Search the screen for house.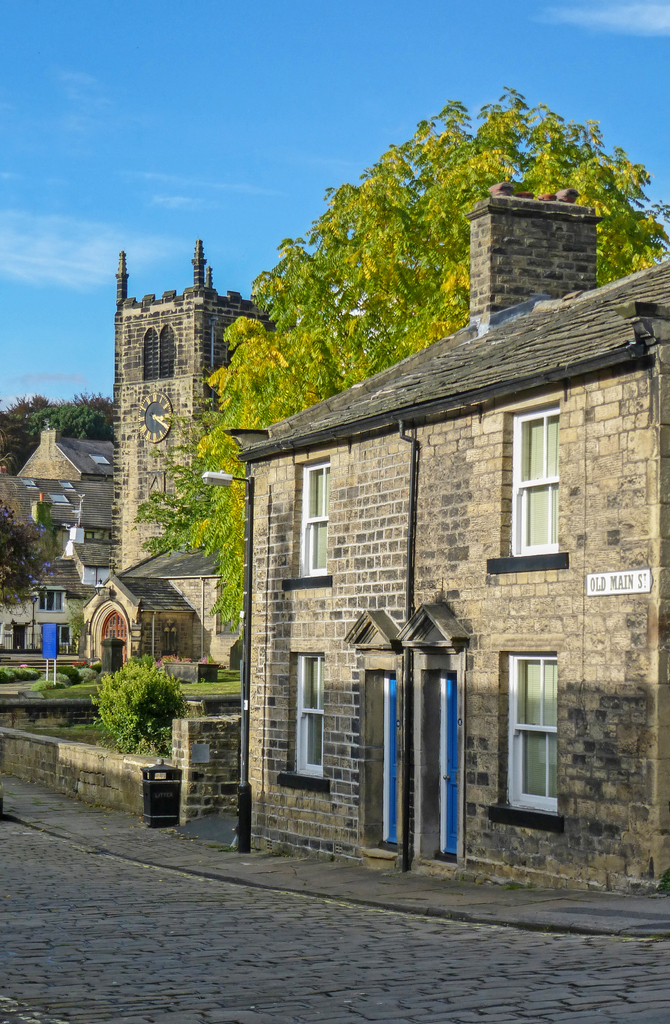
Found at 0/427/116/662.
